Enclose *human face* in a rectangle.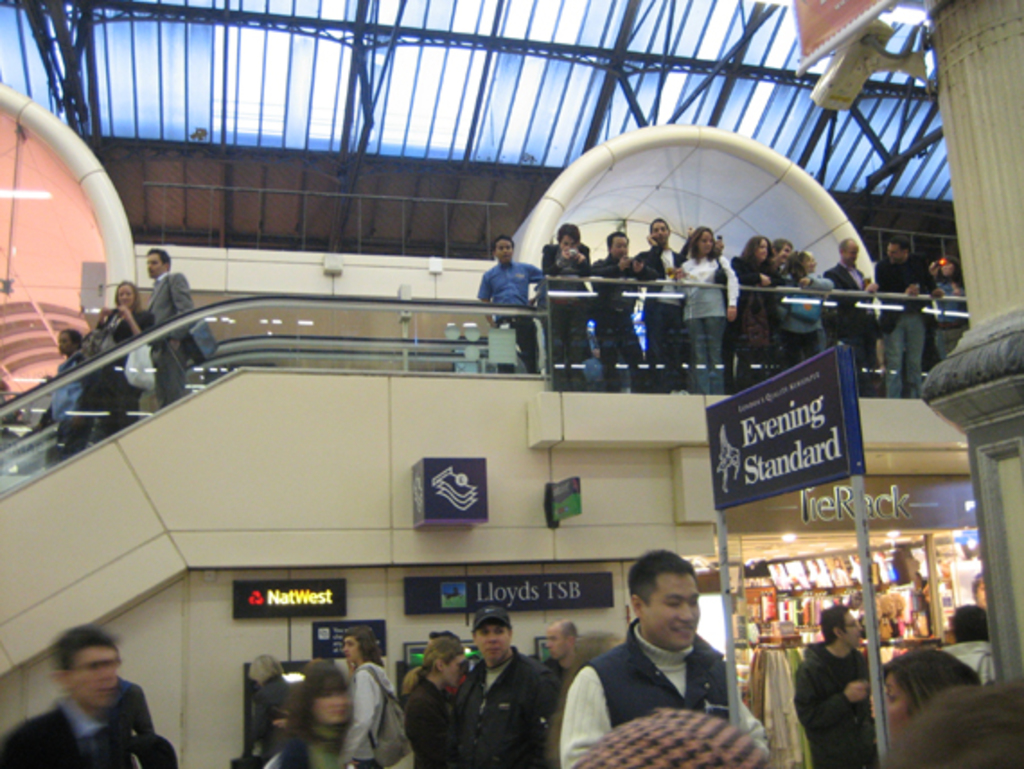
locate(839, 611, 861, 645).
